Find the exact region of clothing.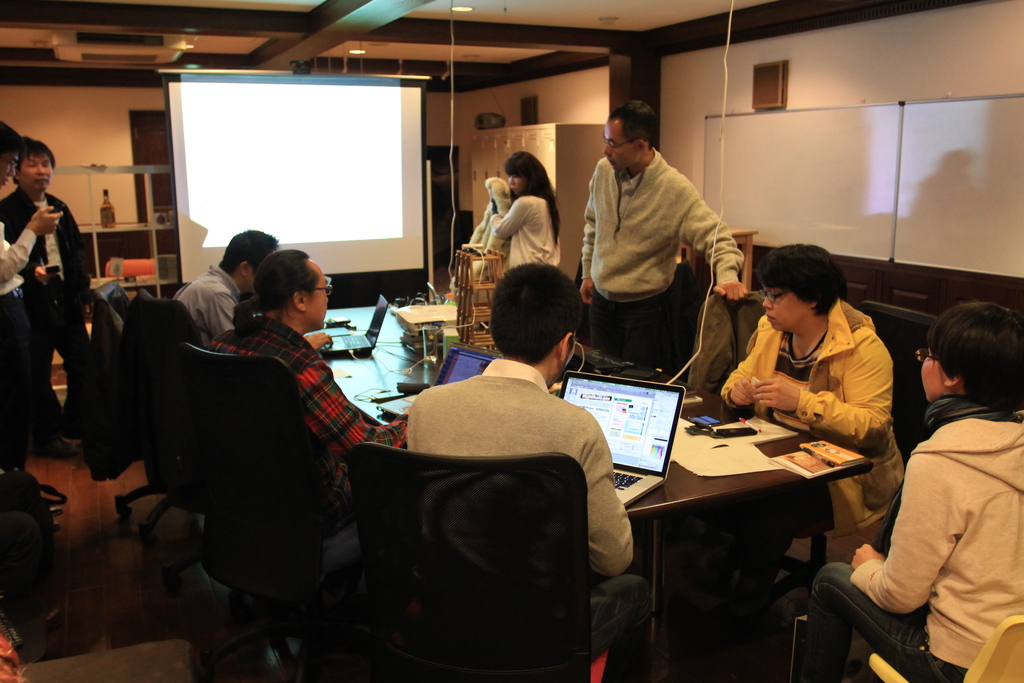
Exact region: 0 218 38 346.
